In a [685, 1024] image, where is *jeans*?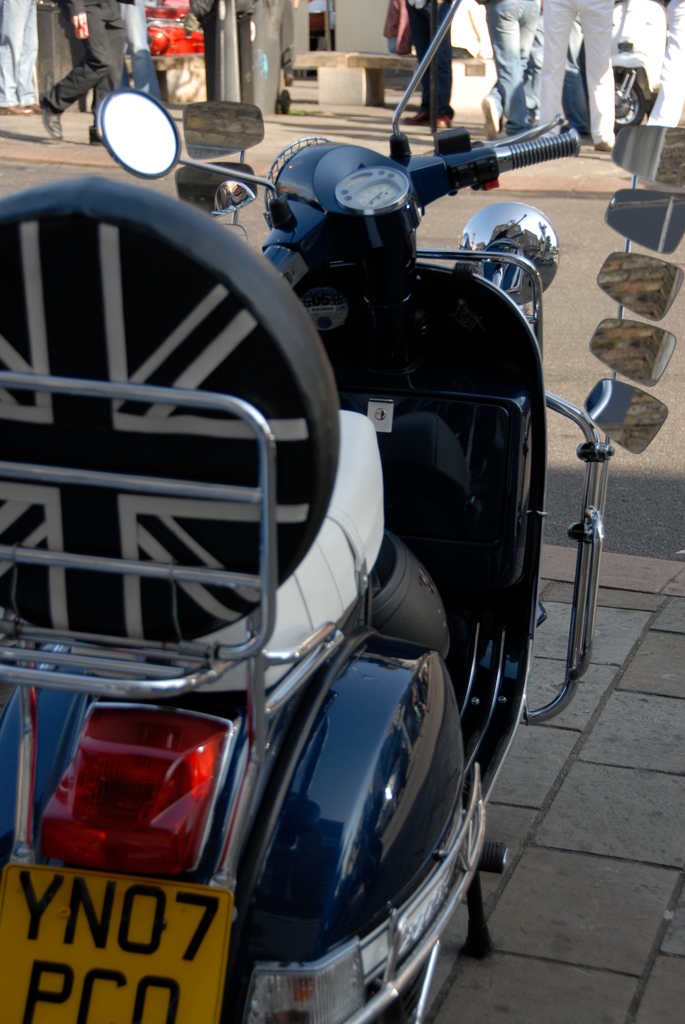
l=122, t=0, r=168, b=100.
